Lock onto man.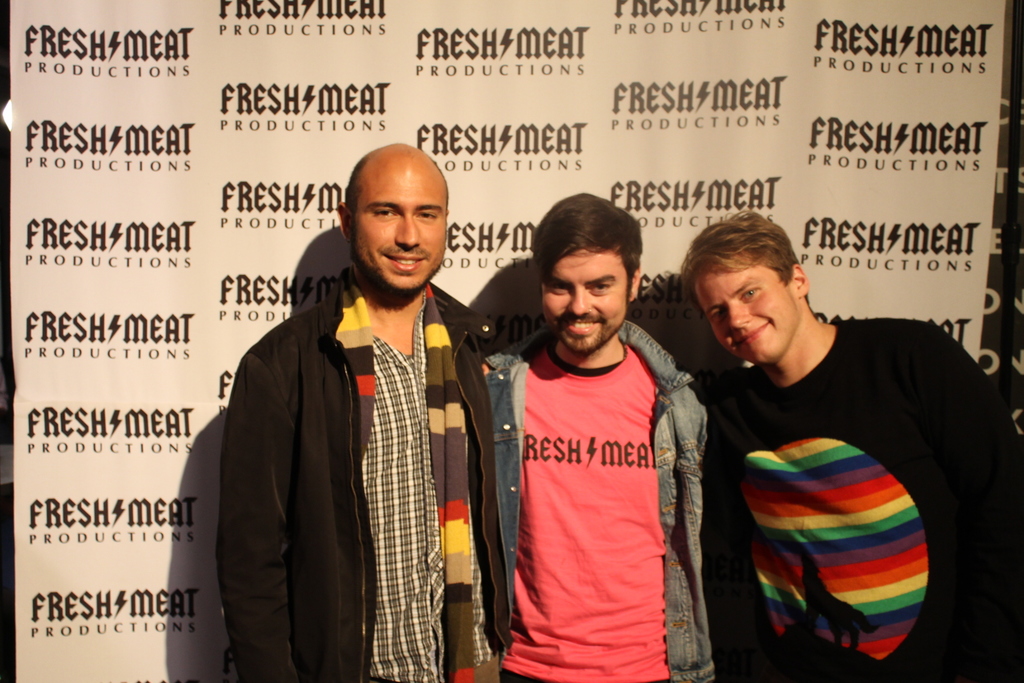
Locked: bbox=(676, 204, 1023, 682).
